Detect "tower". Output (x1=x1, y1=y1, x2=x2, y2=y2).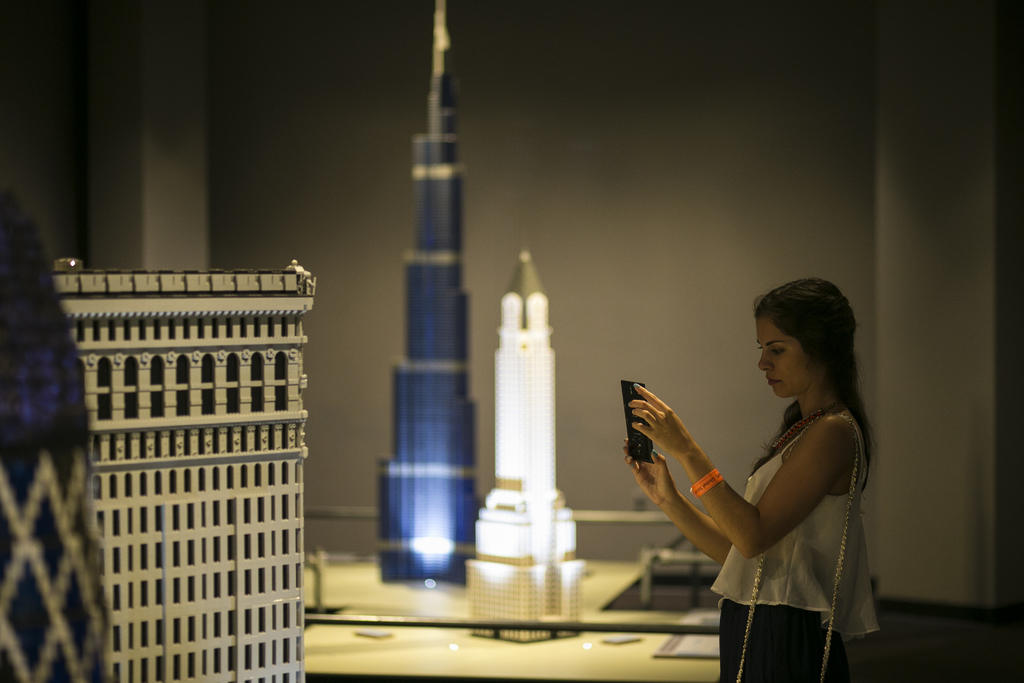
(x1=63, y1=269, x2=311, y2=682).
